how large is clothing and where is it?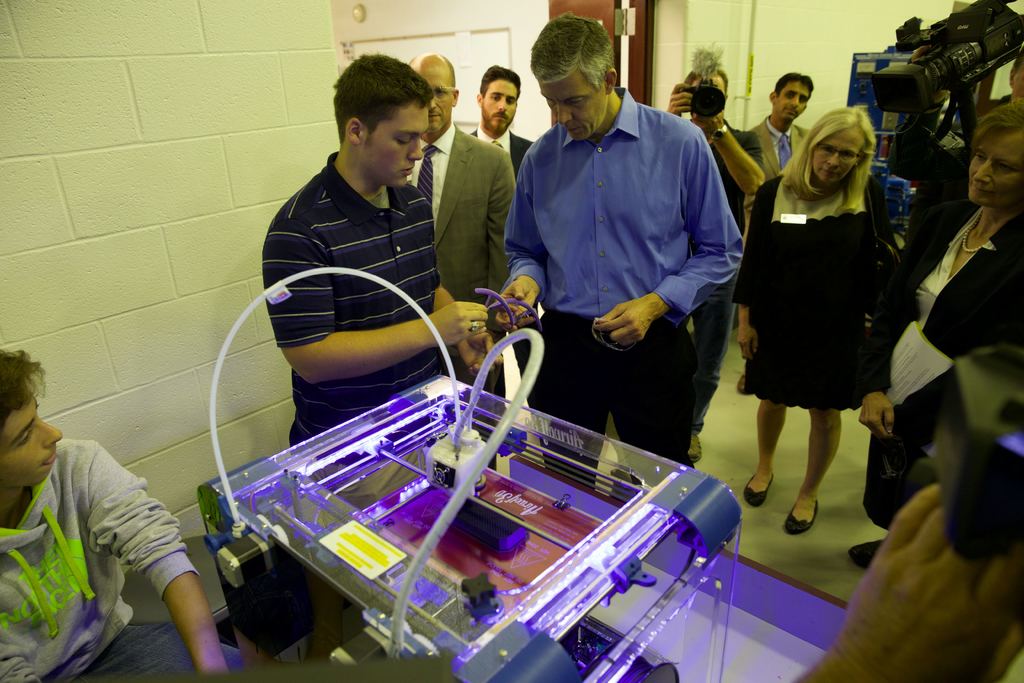
Bounding box: l=0, t=439, r=244, b=682.
